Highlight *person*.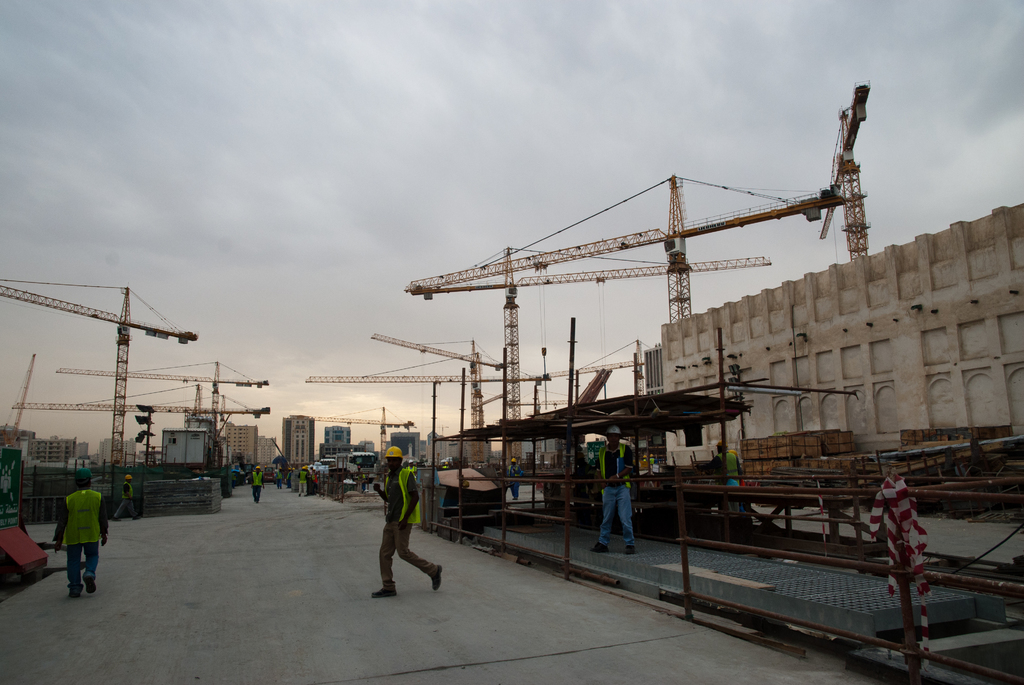
Highlighted region: box(307, 463, 319, 486).
